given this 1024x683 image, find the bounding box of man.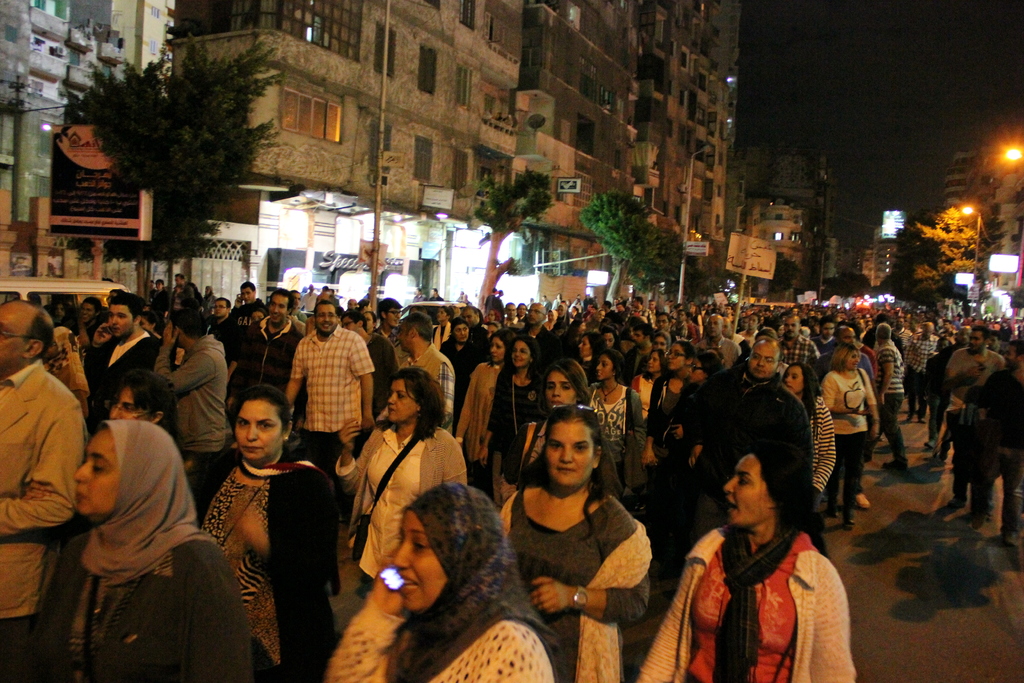
left=0, top=295, right=92, bottom=682.
